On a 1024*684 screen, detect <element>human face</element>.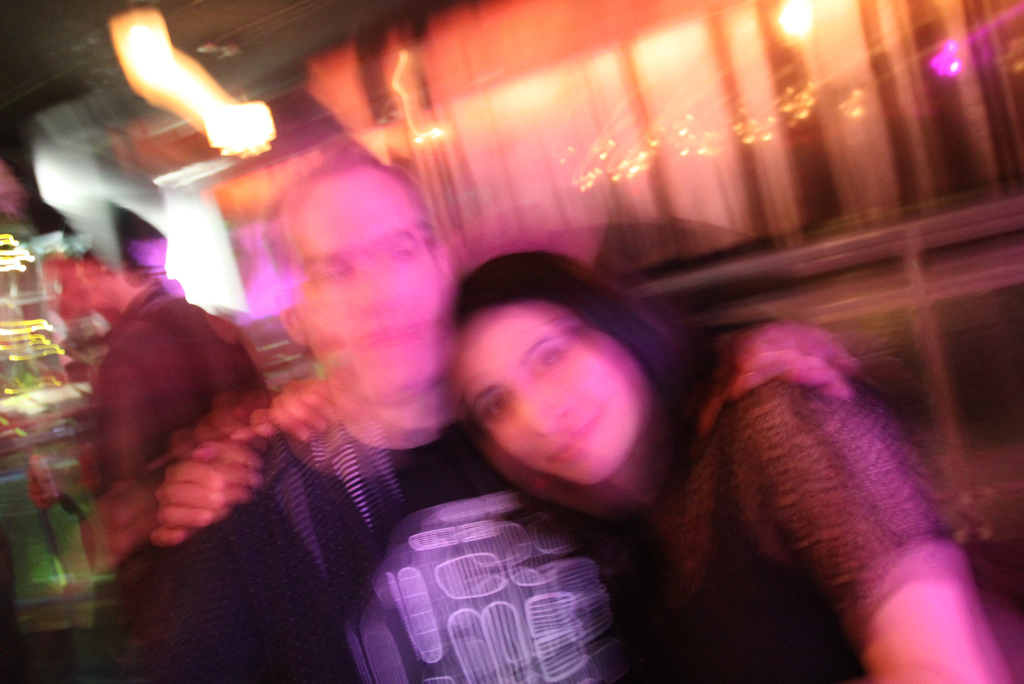
box(486, 314, 653, 493).
